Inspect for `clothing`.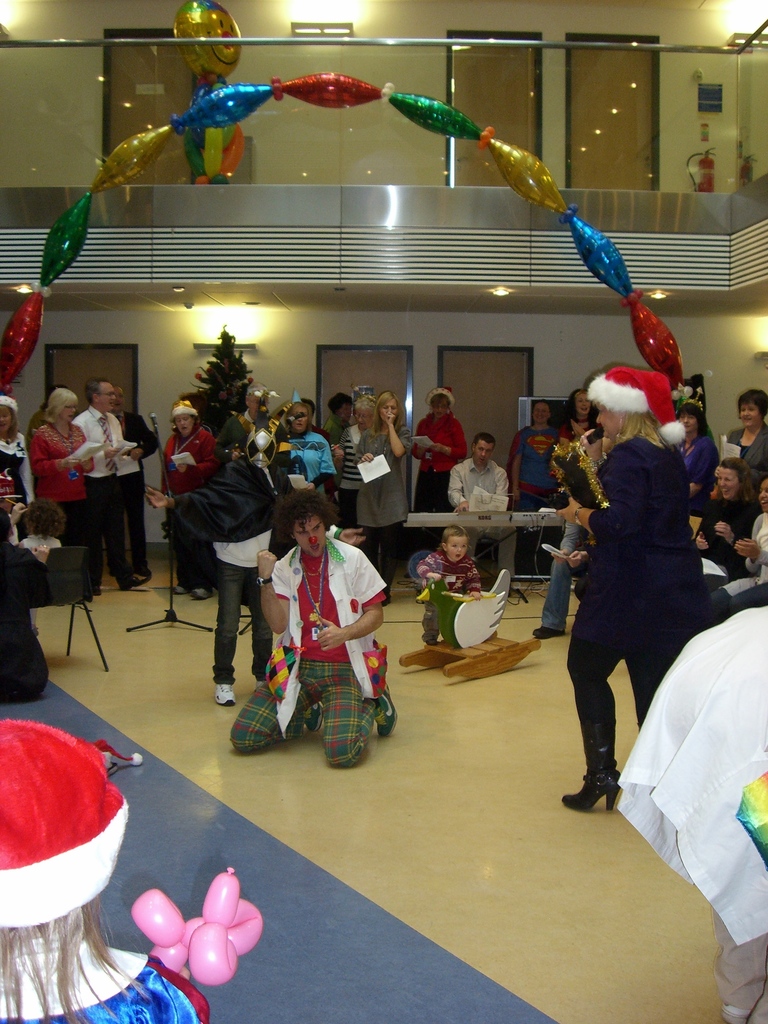
Inspection: (716, 508, 767, 623).
